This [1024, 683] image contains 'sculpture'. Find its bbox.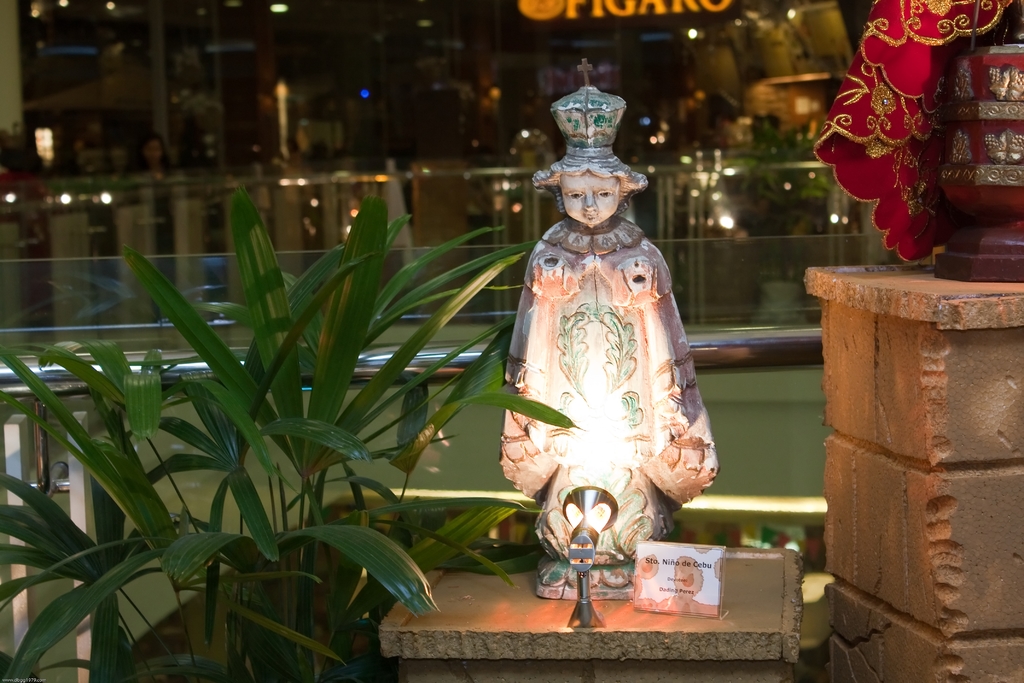
bbox(486, 58, 719, 601).
